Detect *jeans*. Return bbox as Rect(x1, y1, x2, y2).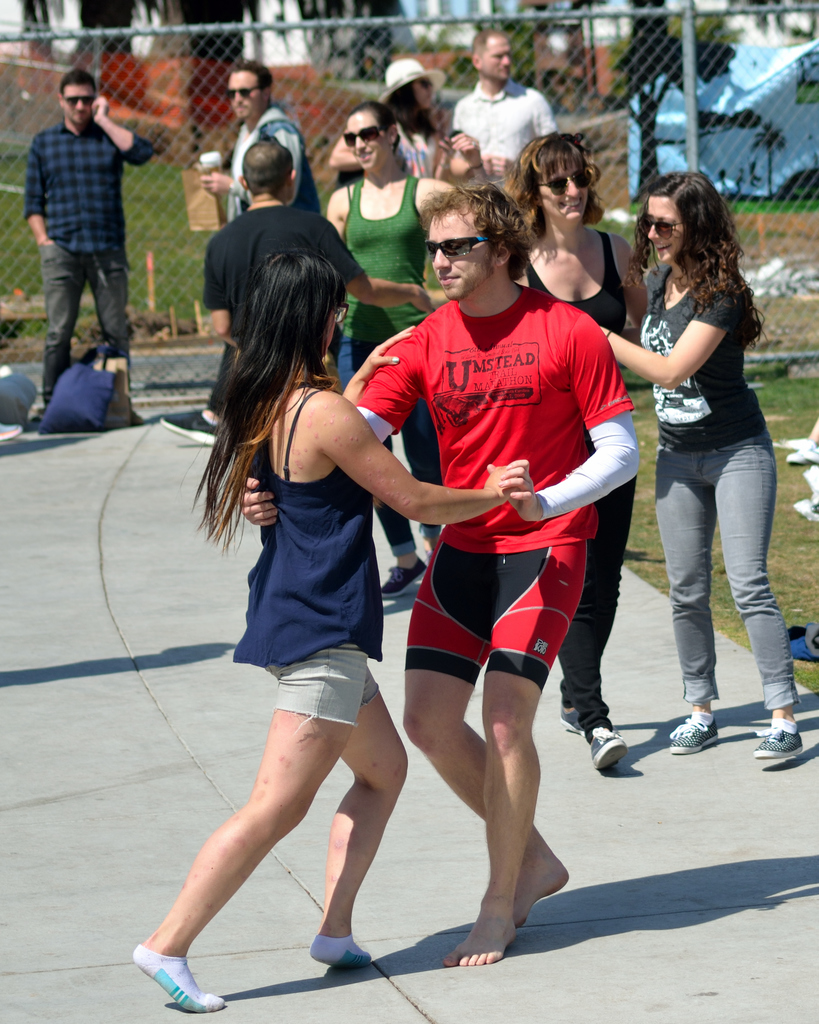
Rect(661, 433, 787, 733).
